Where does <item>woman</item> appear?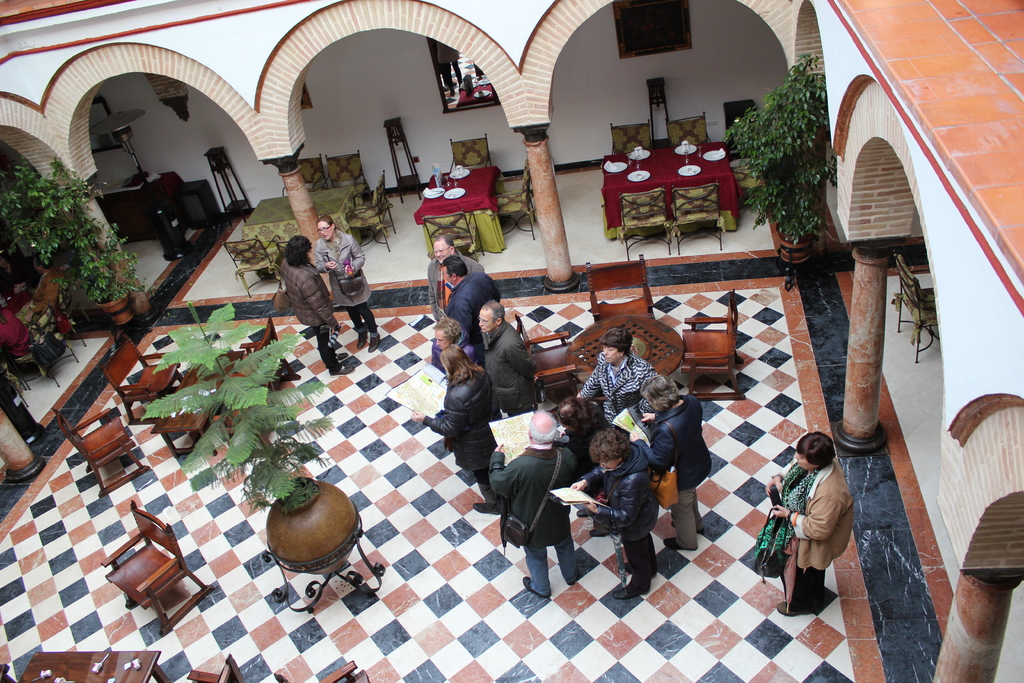
Appears at l=0, t=308, r=34, b=362.
